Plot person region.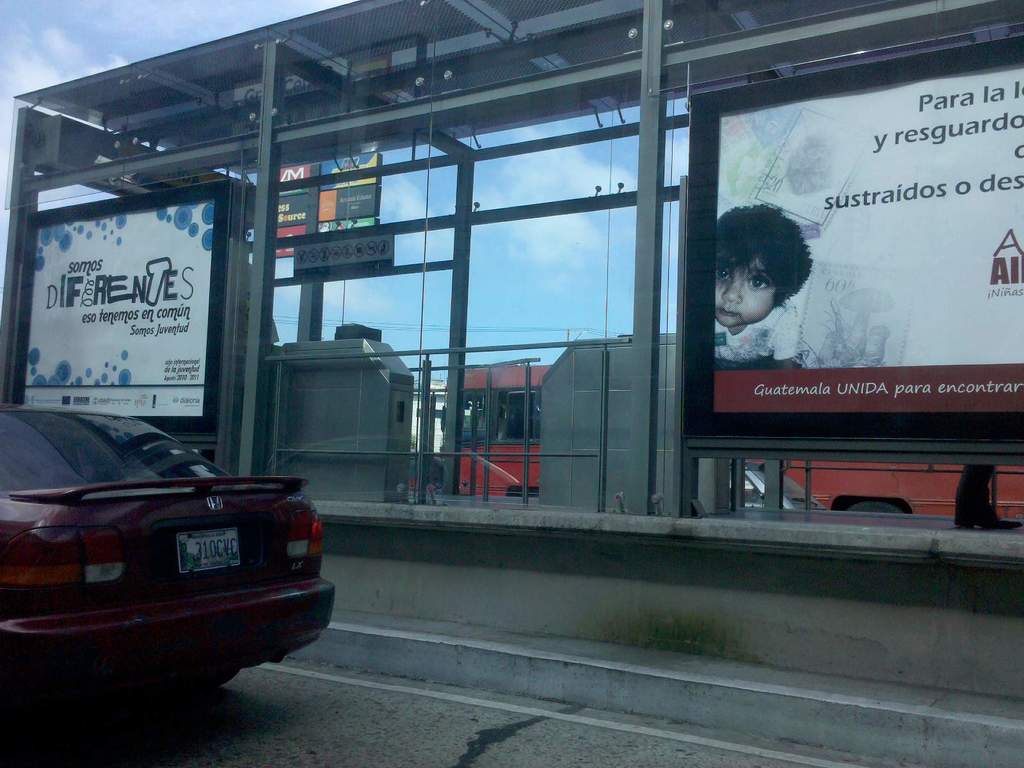
Plotted at 722/183/833/382.
